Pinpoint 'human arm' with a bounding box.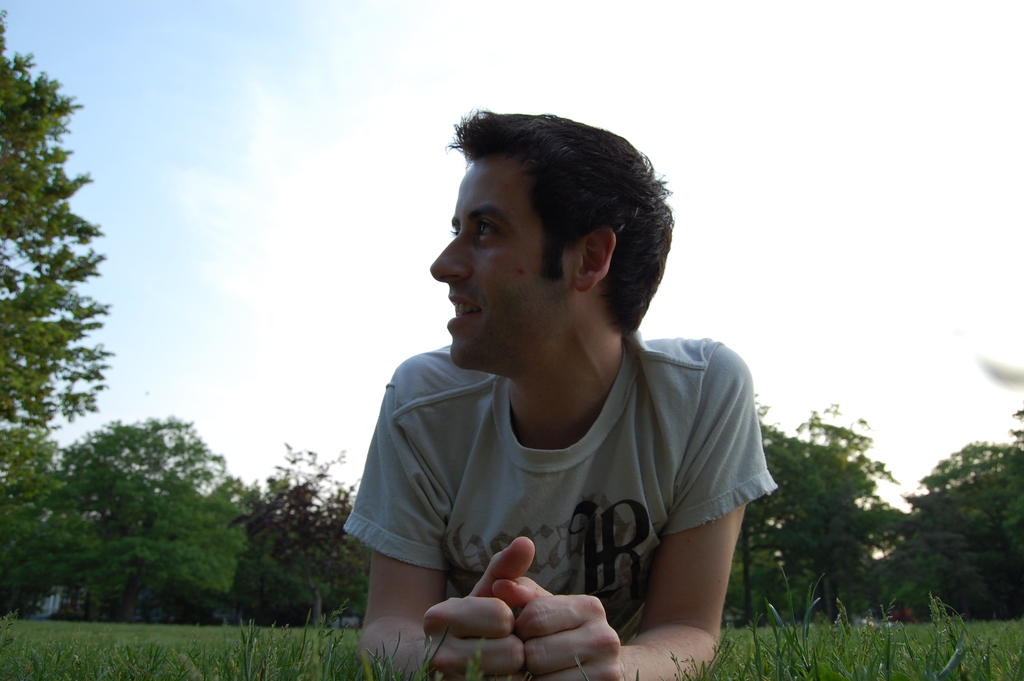
[349, 345, 545, 677].
